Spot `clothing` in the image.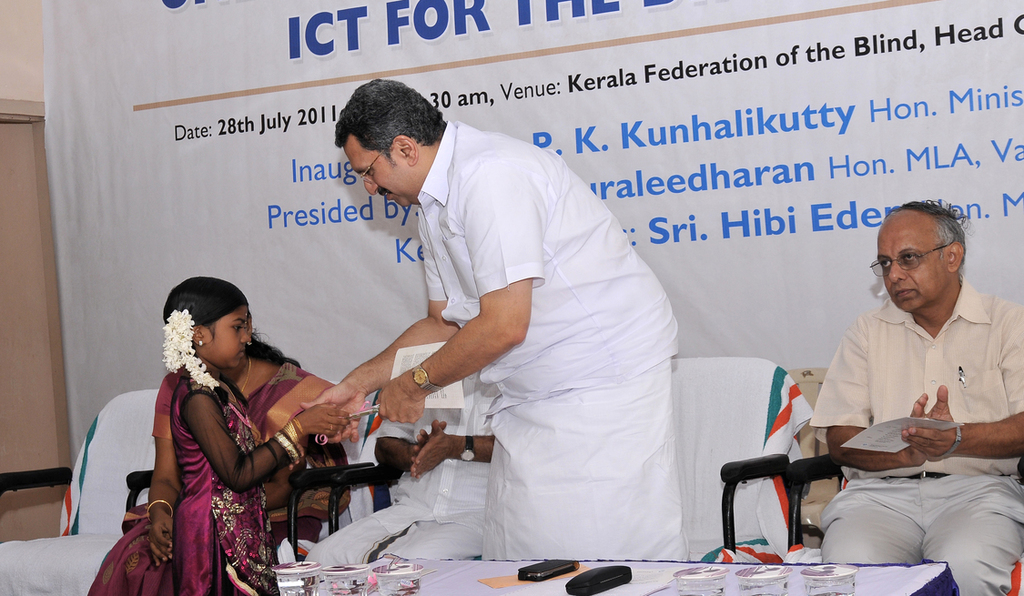
`clothing` found at <bbox>424, 113, 685, 563</bbox>.
